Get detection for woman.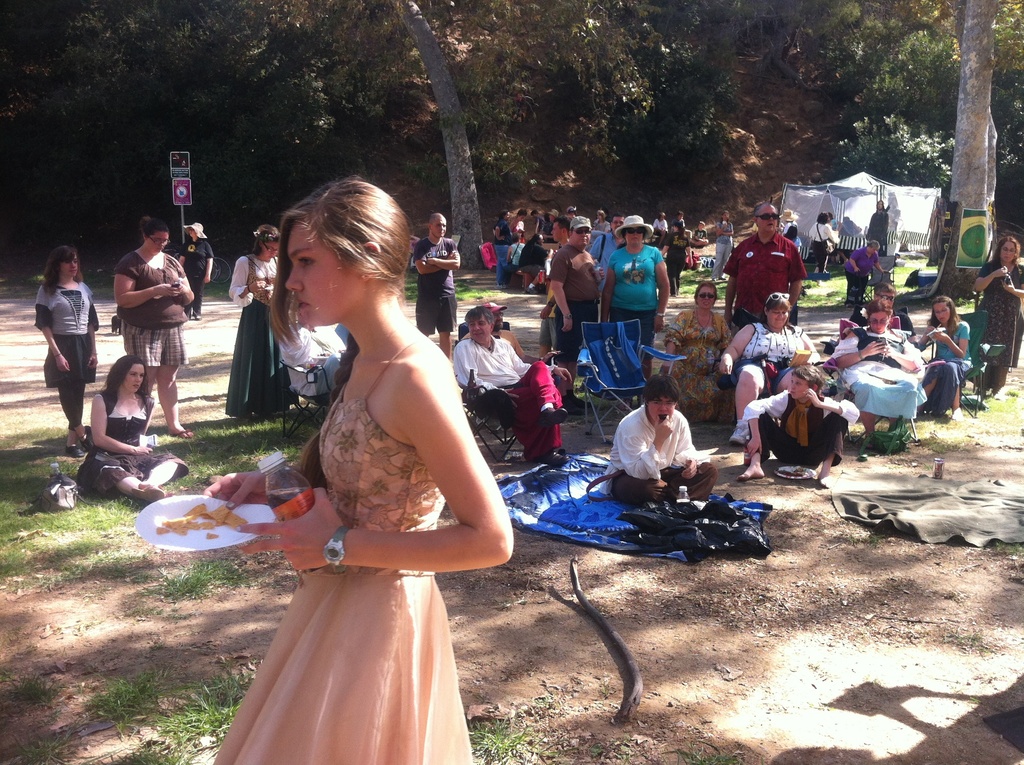
Detection: <bbox>184, 188, 531, 762</bbox>.
